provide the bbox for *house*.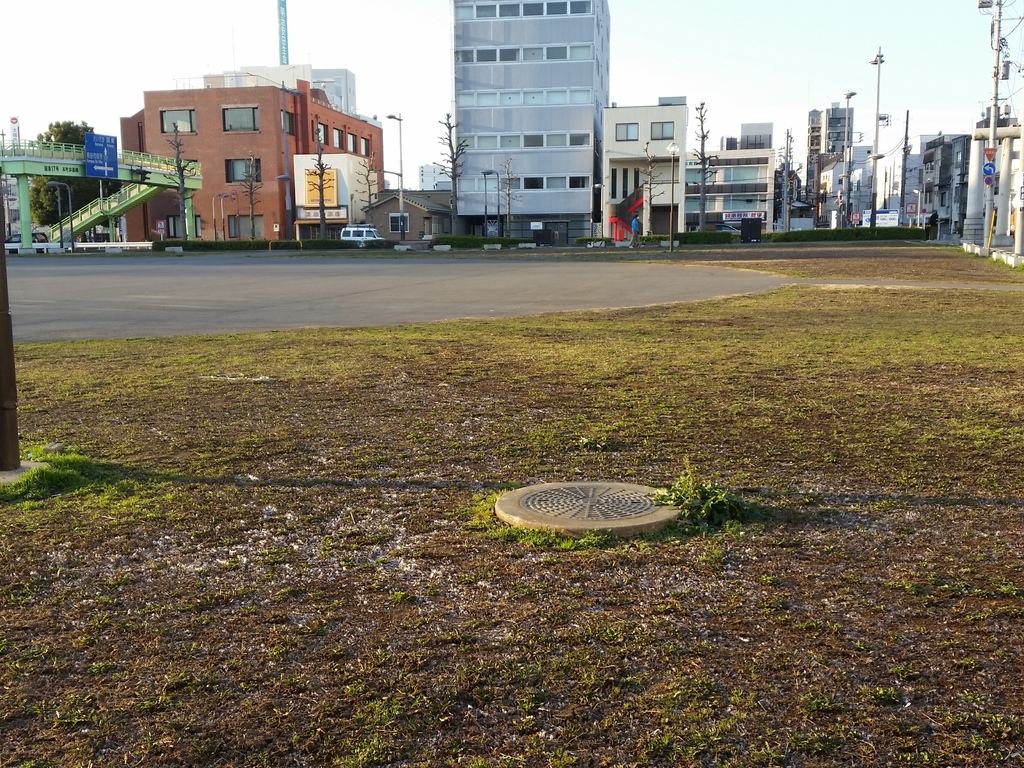
[361,188,452,241].
